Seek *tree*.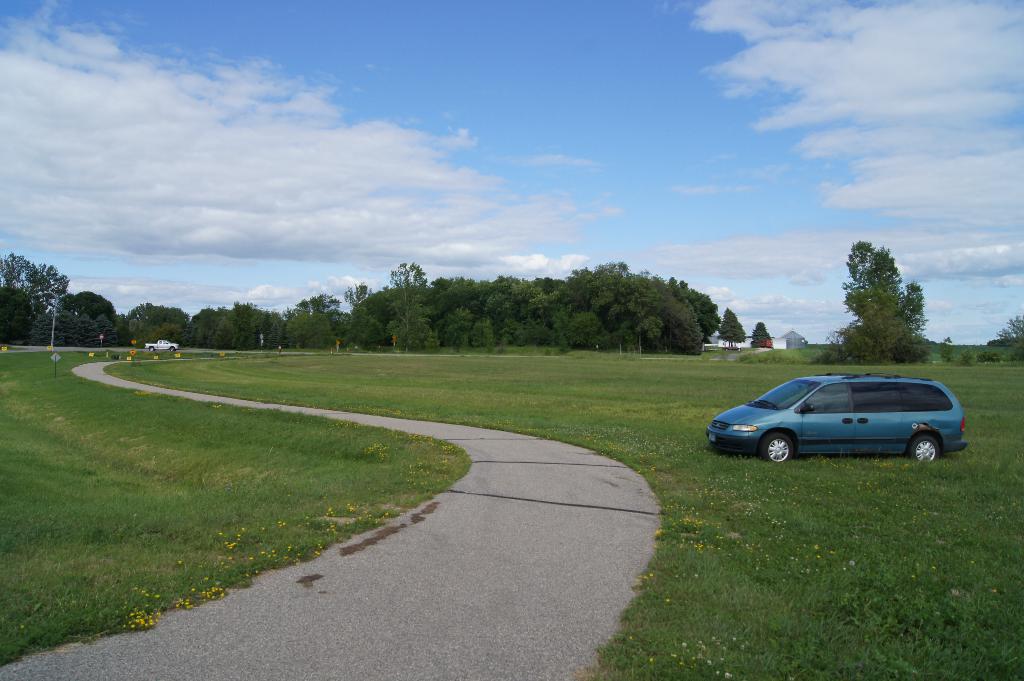
bbox(996, 315, 1023, 361).
